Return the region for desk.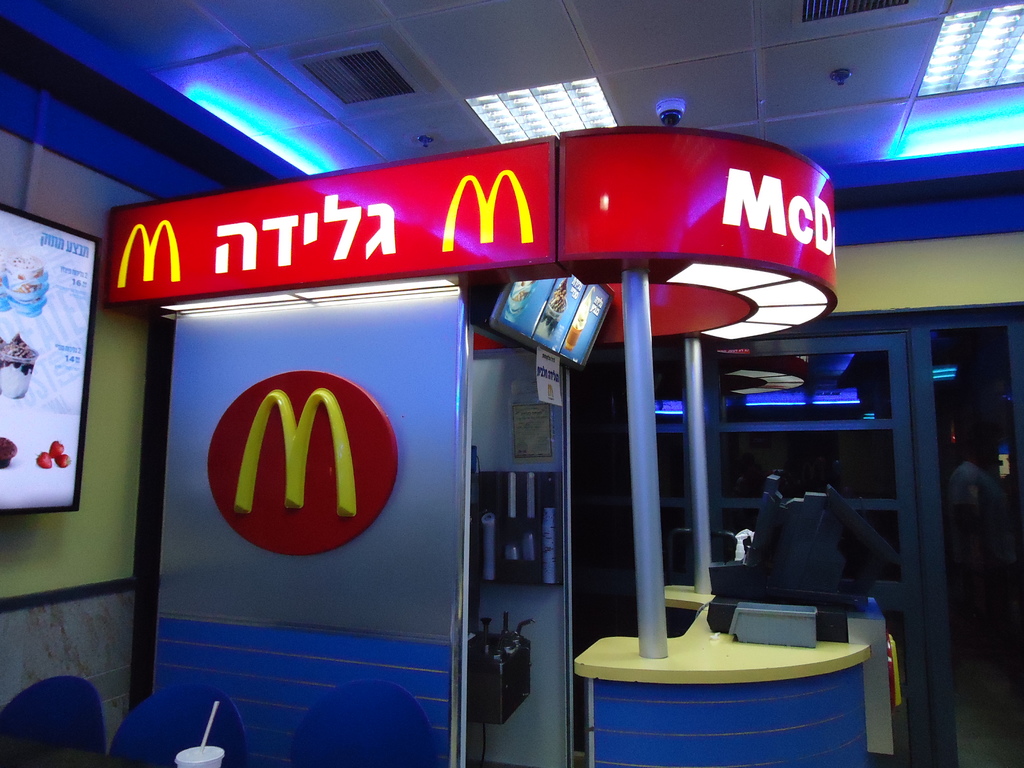
BBox(573, 584, 896, 767).
